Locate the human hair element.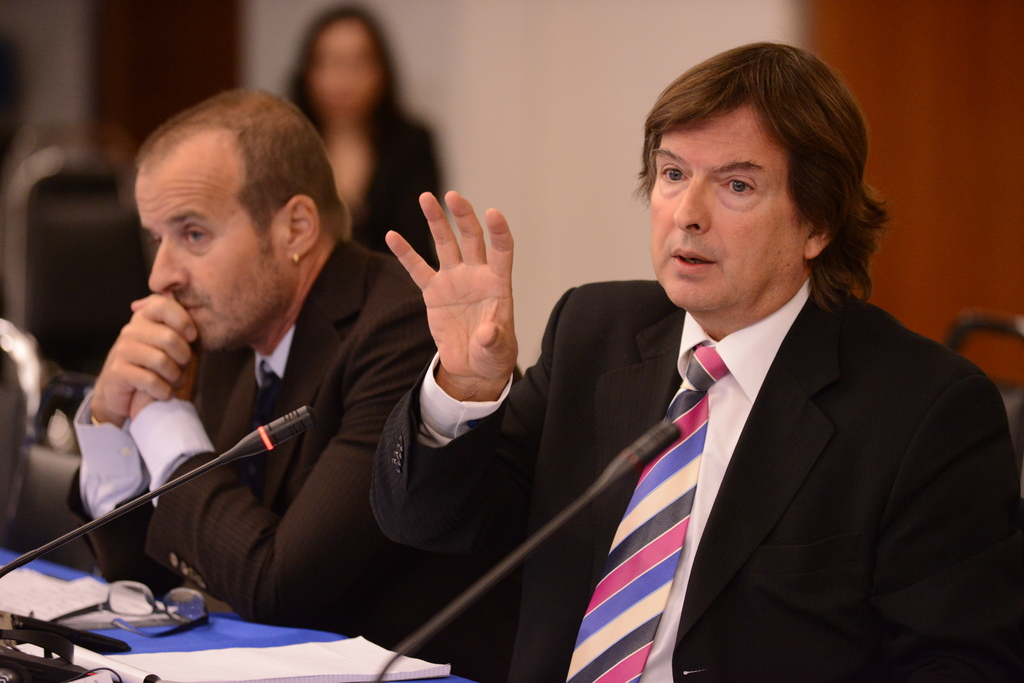
Element bbox: [282, 3, 408, 154].
